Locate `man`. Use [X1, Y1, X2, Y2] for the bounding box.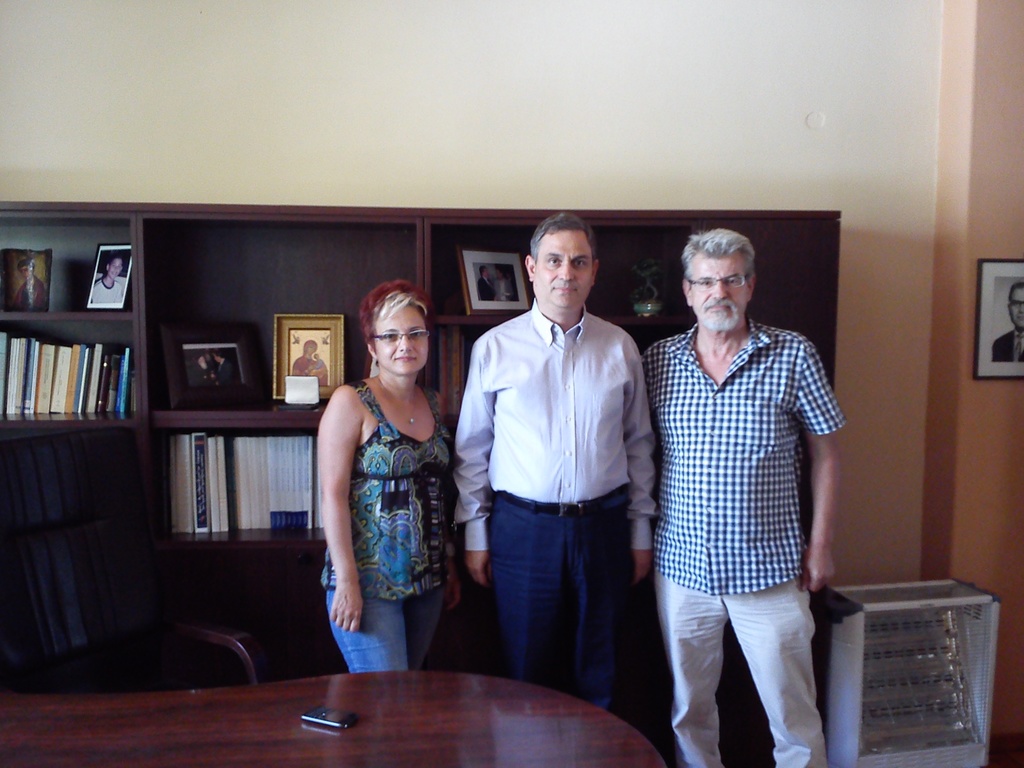
[642, 228, 848, 767].
